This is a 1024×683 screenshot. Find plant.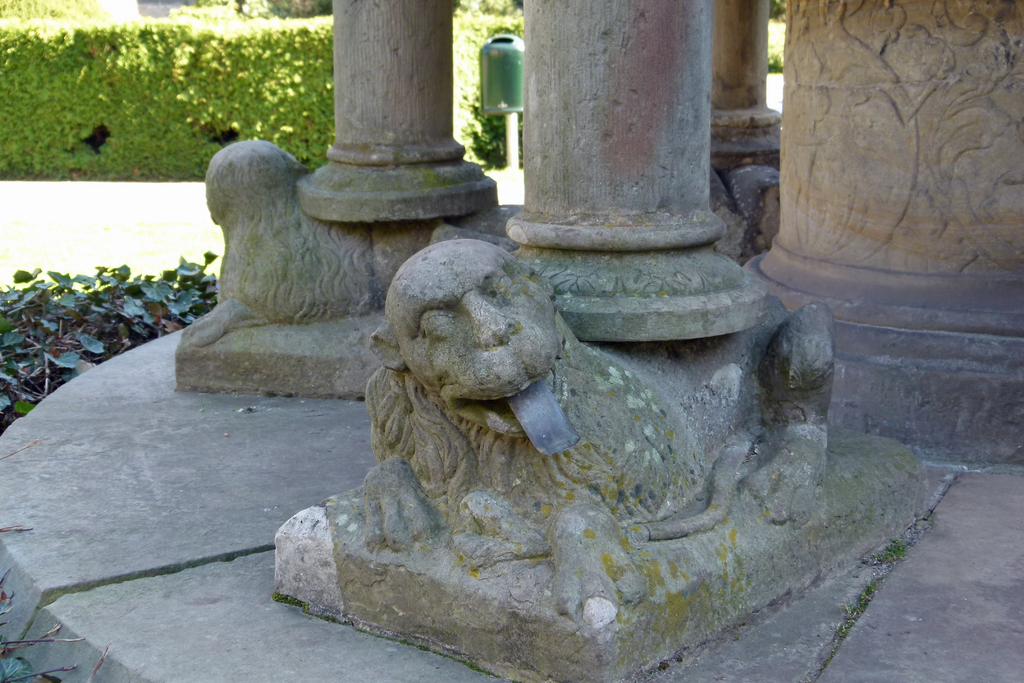
Bounding box: box=[0, 0, 125, 21].
